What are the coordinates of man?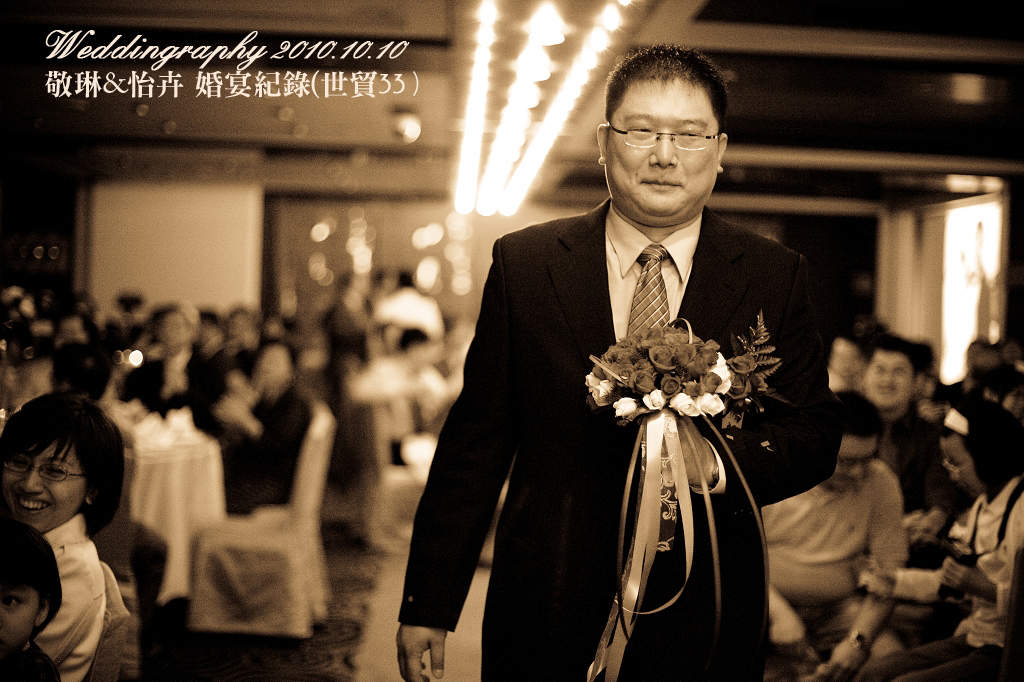
region(865, 332, 969, 543).
